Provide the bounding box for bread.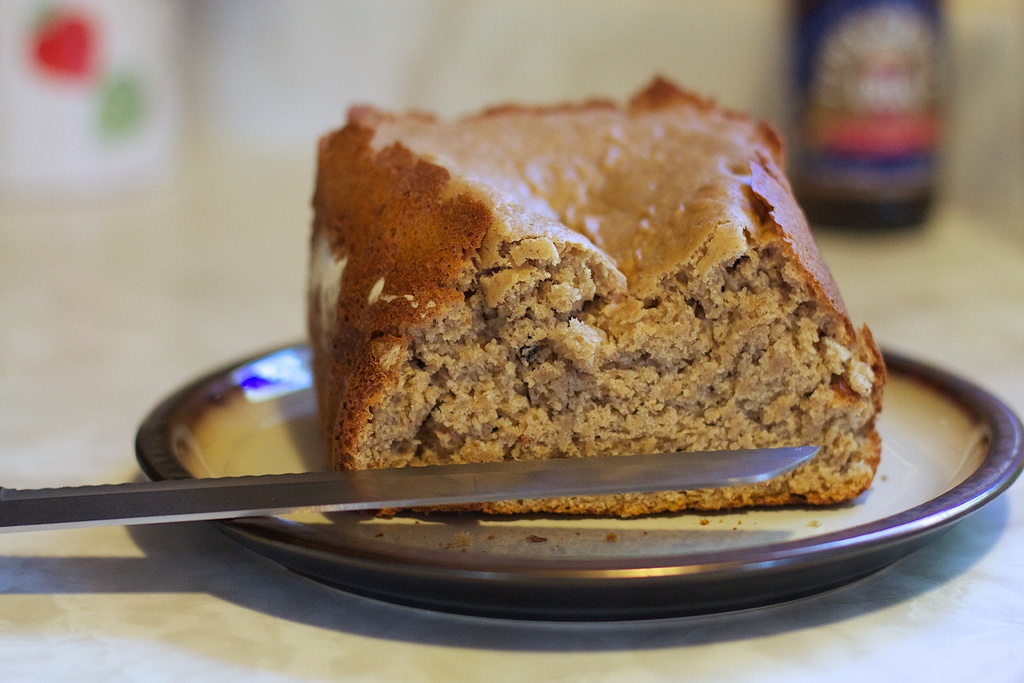
[280, 72, 903, 502].
